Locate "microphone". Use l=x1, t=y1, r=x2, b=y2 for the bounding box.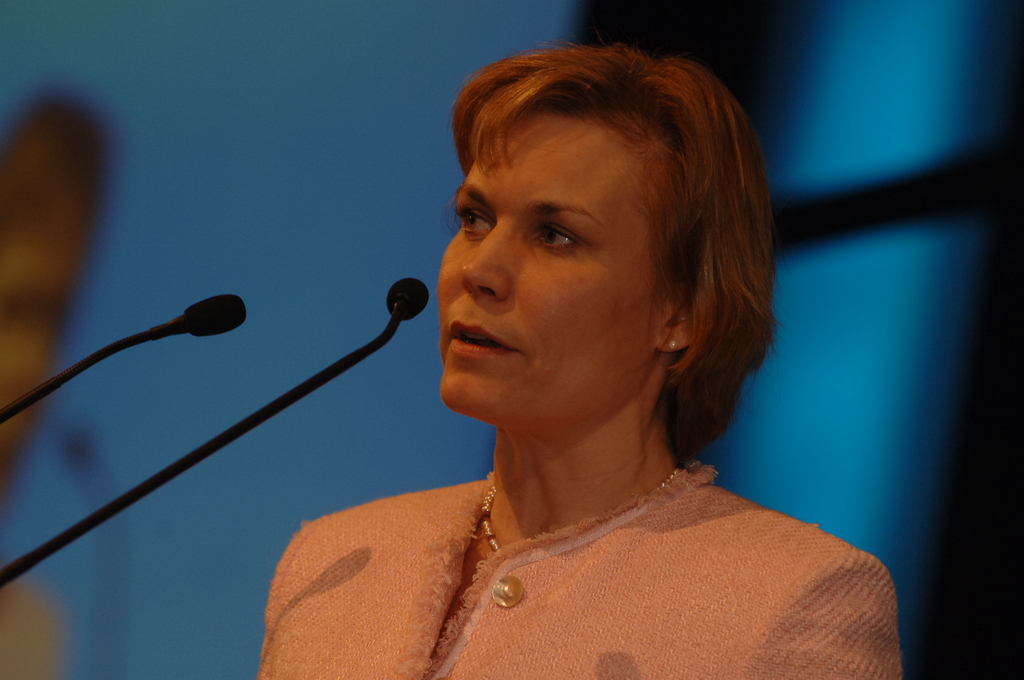
l=181, t=295, r=246, b=339.
